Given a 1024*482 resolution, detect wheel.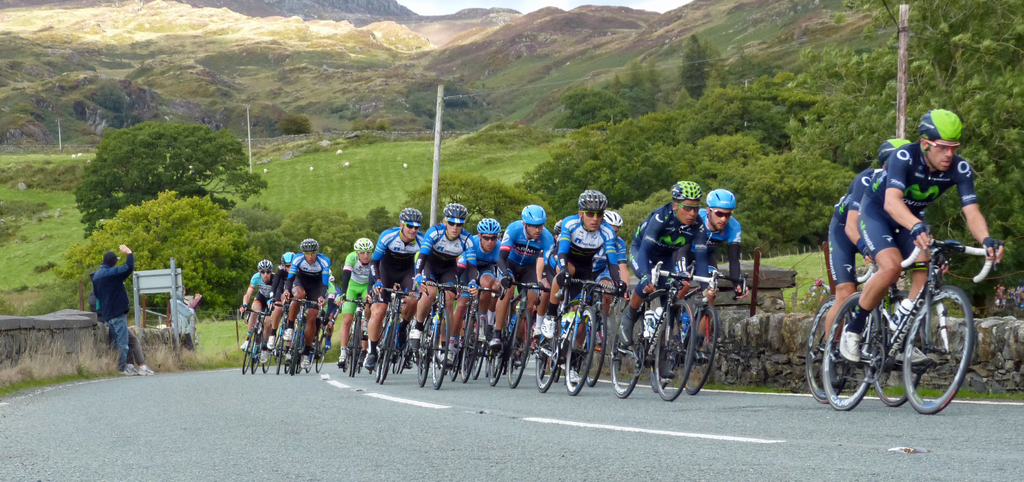
<bbox>472, 342, 481, 377</bbox>.
